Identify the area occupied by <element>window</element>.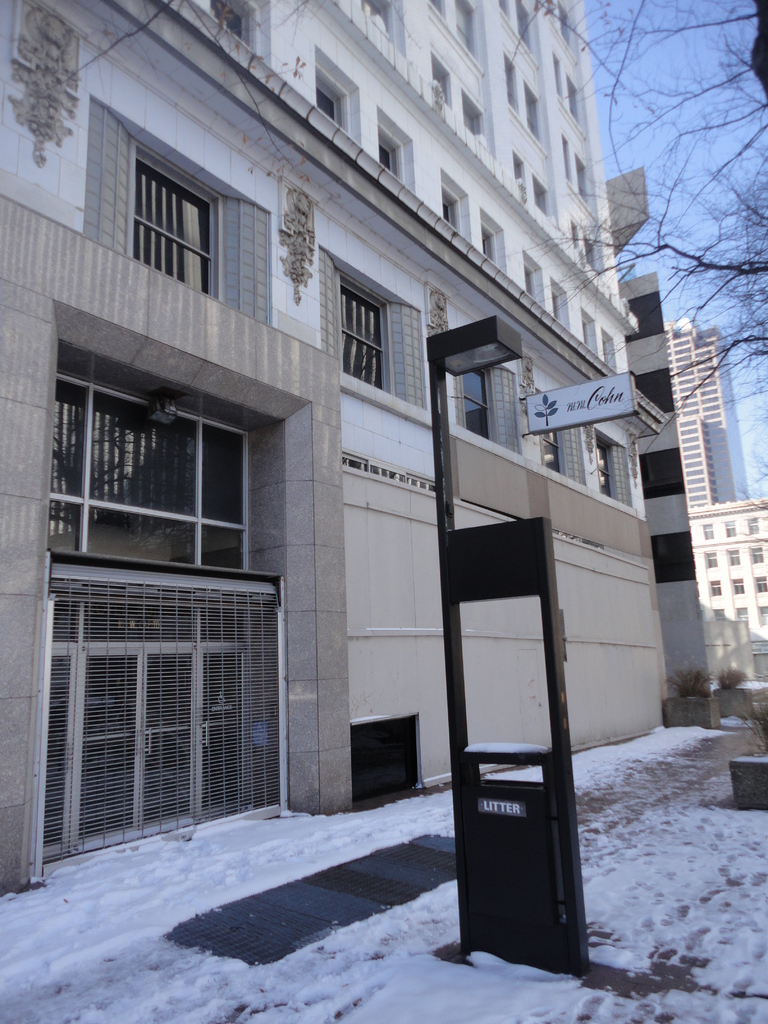
Area: x1=519, y1=0, x2=533, y2=52.
